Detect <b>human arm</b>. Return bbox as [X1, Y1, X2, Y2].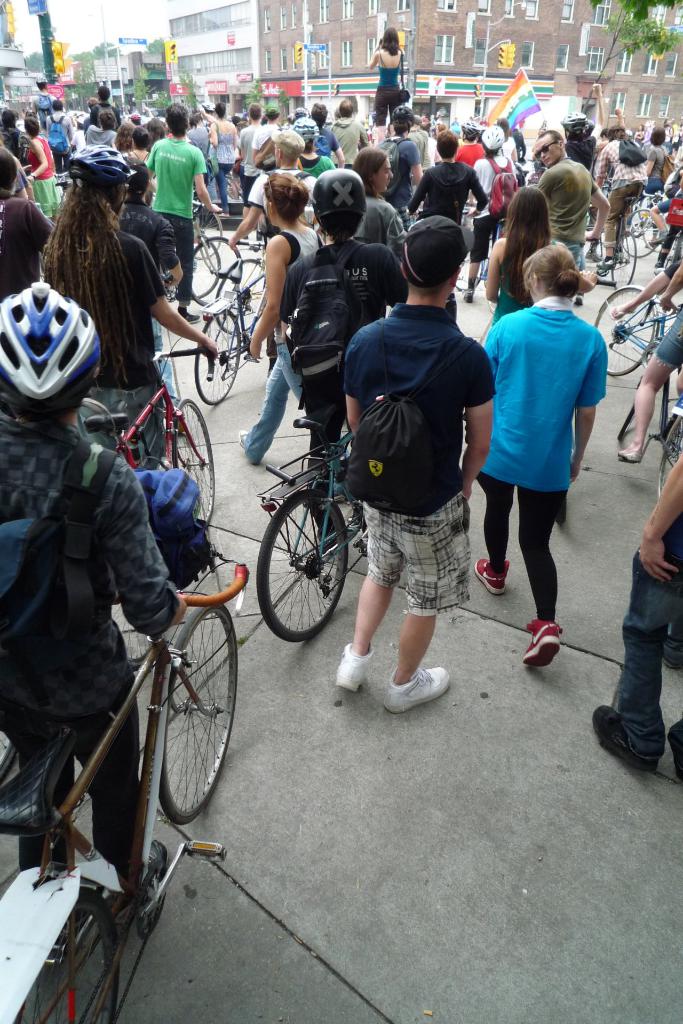
[68, 119, 75, 142].
